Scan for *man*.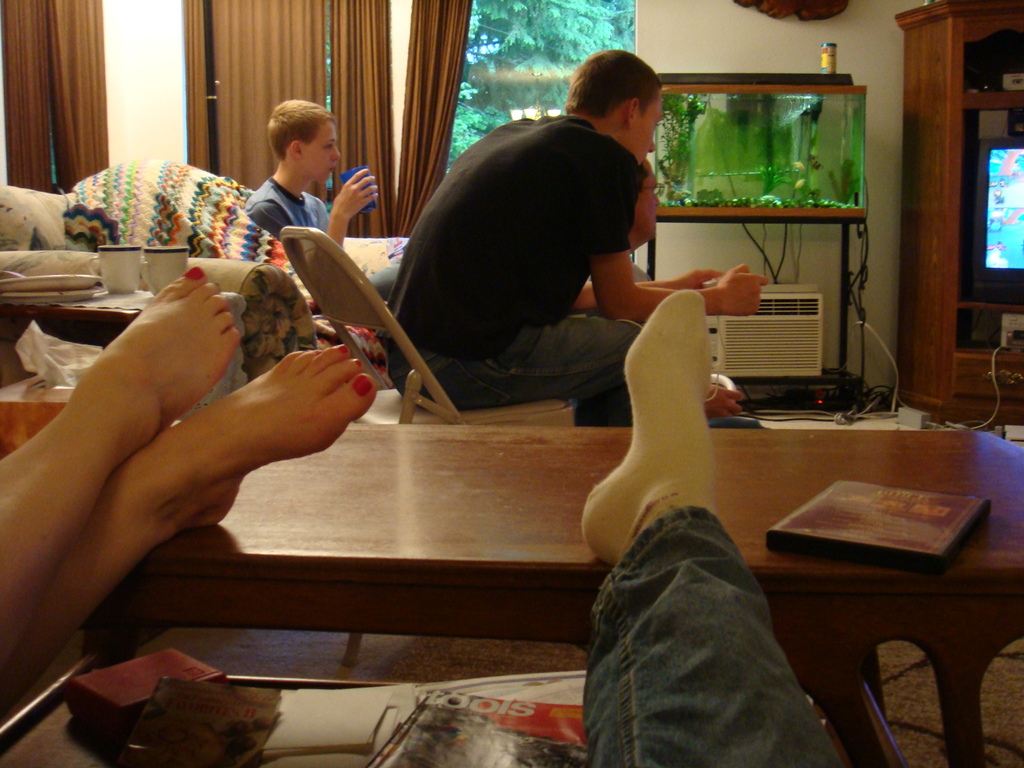
Scan result: (369, 75, 730, 413).
